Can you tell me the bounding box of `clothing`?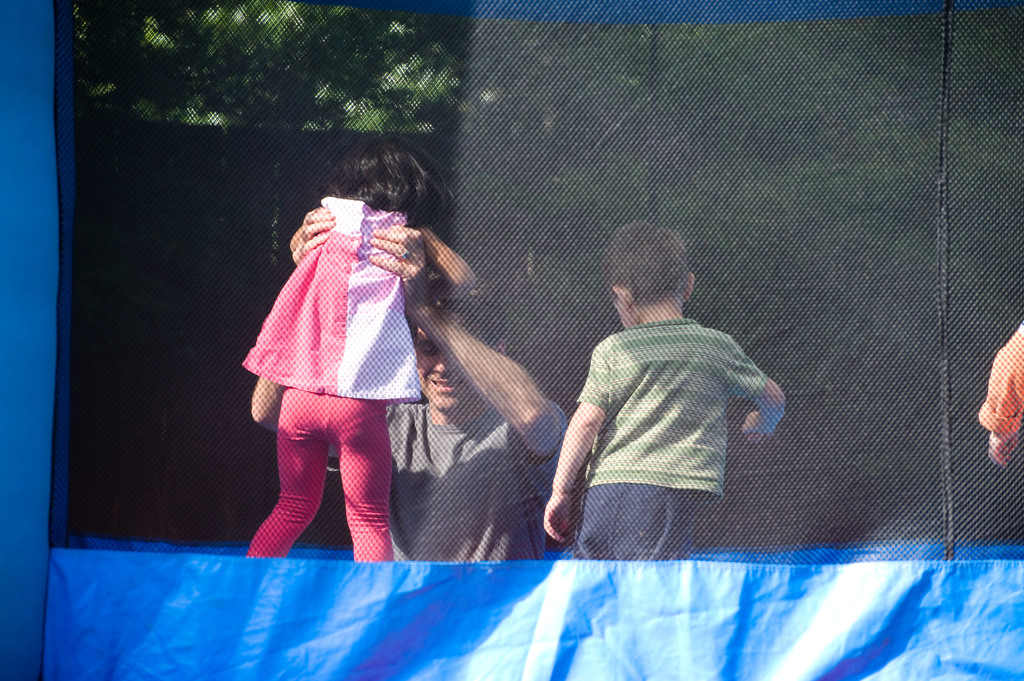
<bbox>973, 325, 1023, 434</bbox>.
